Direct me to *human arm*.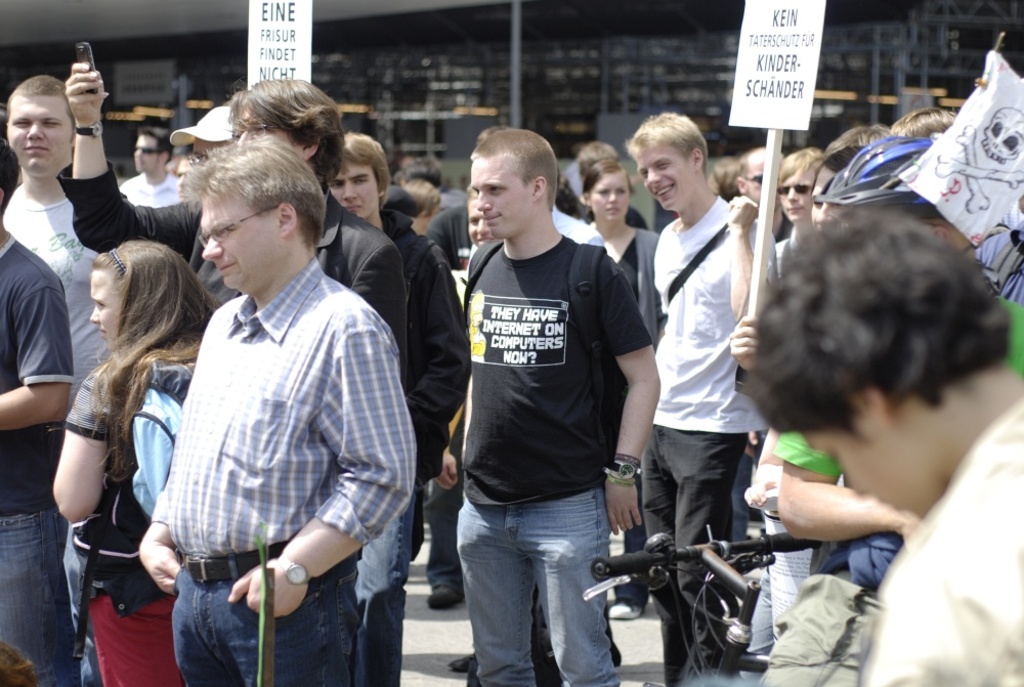
Direction: crop(138, 485, 175, 593).
